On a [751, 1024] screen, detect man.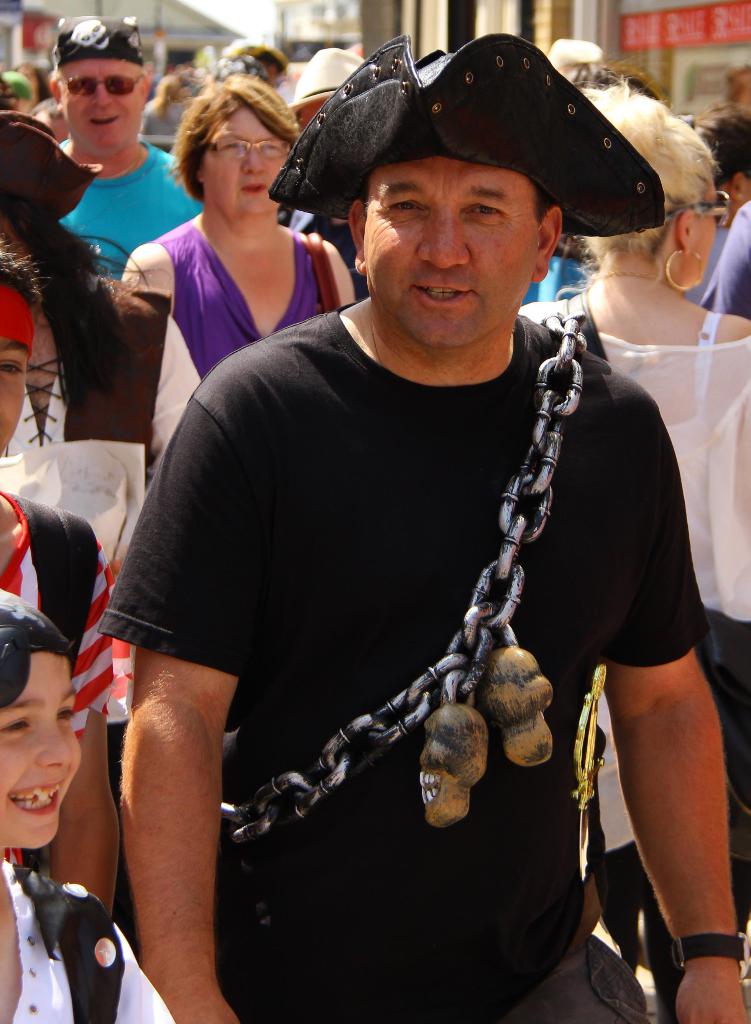
(x1=131, y1=0, x2=686, y2=1023).
